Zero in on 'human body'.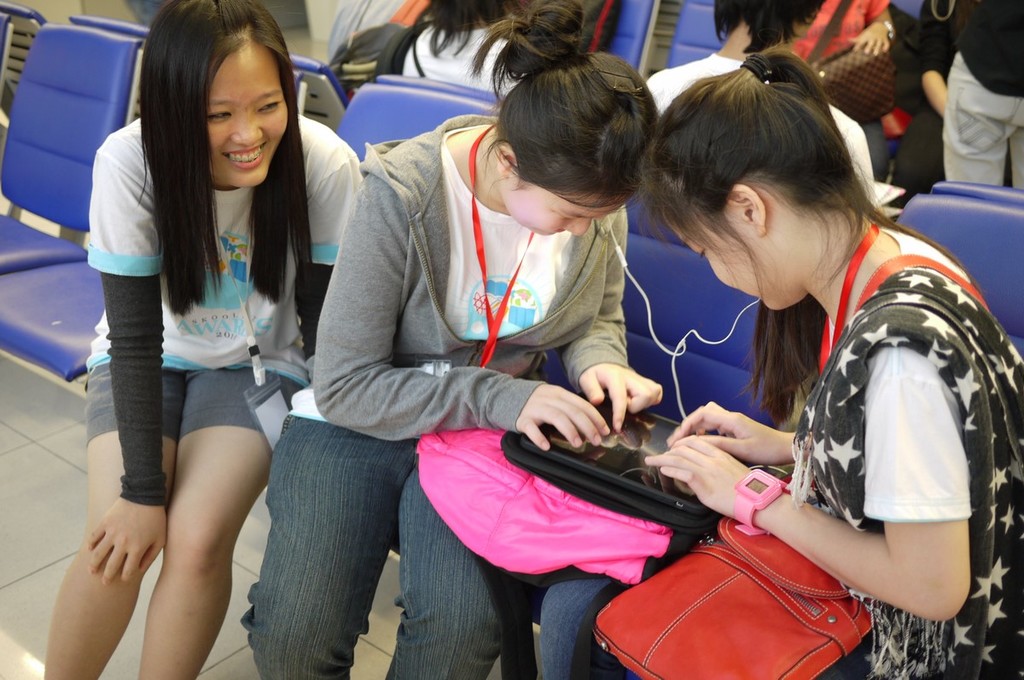
Zeroed in: {"left": 238, "top": 119, "right": 678, "bottom": 679}.
